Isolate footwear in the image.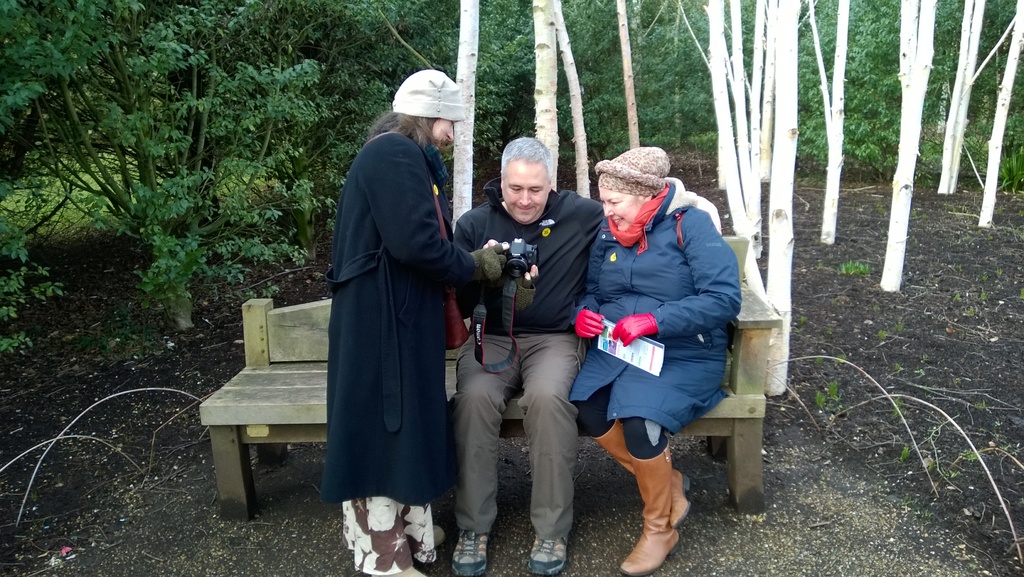
Isolated region: {"left": 431, "top": 521, "right": 447, "bottom": 548}.
